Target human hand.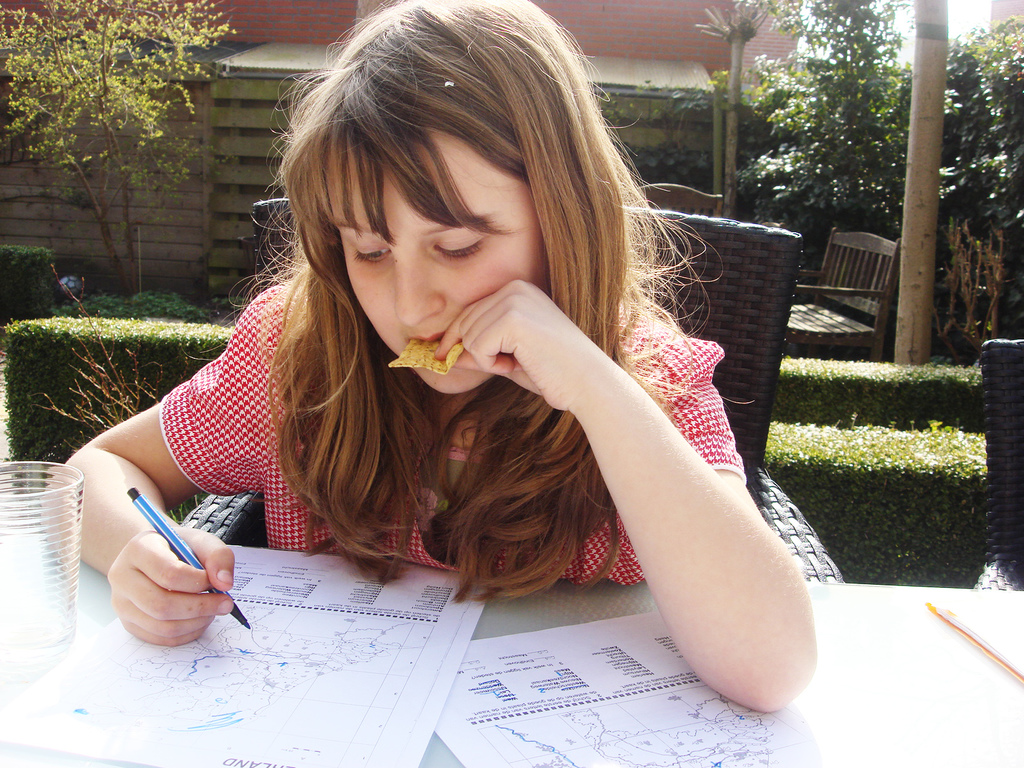
Target region: l=105, t=518, r=244, b=657.
